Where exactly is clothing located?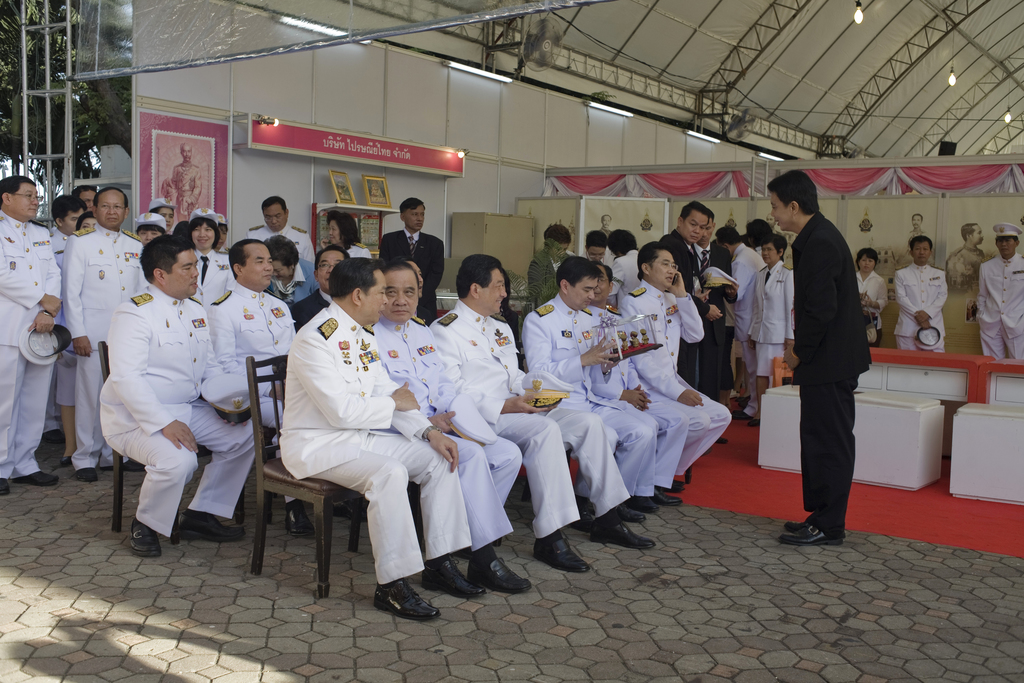
Its bounding box is 650:230:714:379.
